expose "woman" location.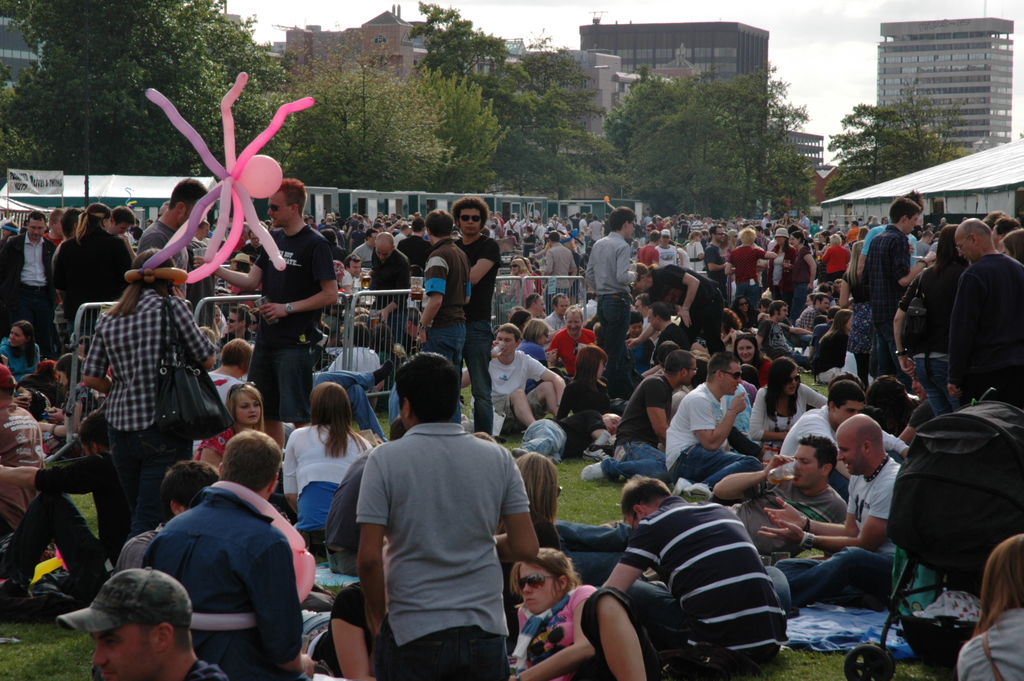
Exposed at bbox(77, 253, 218, 543).
